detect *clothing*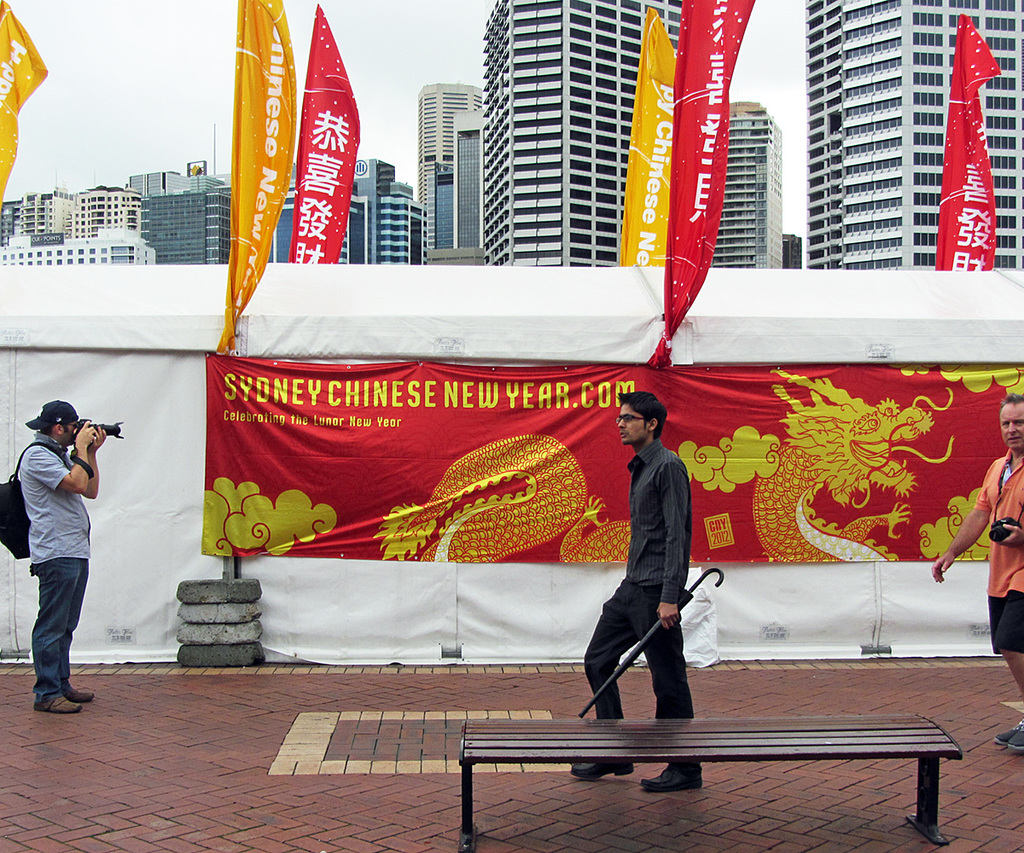
[x1=24, y1=438, x2=86, y2=705]
